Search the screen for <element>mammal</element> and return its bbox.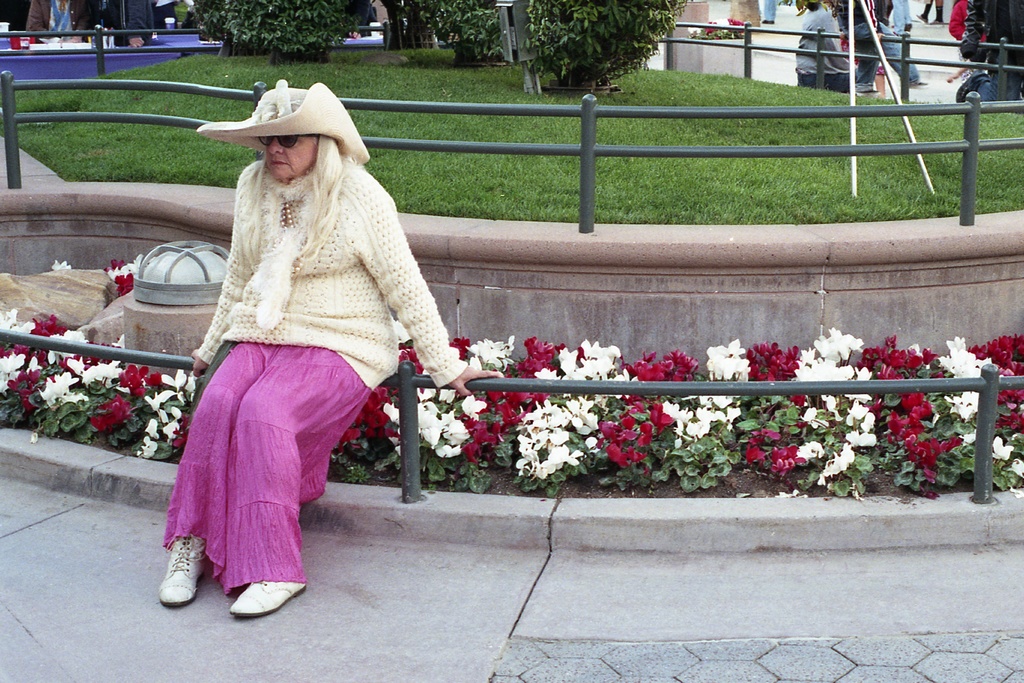
Found: [951, 0, 986, 43].
